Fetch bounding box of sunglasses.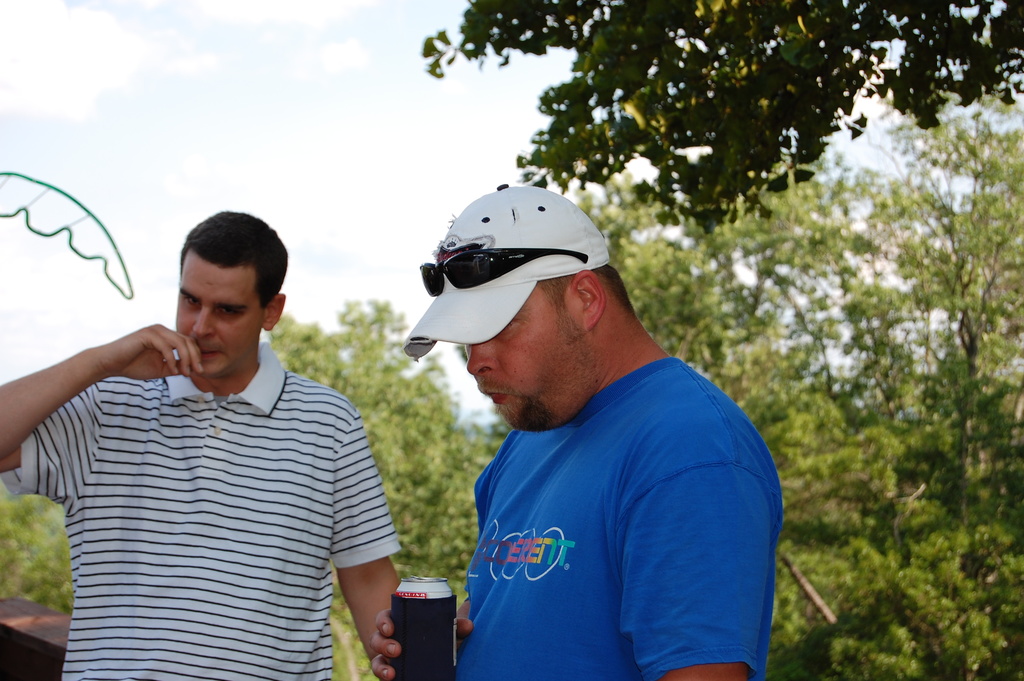
Bbox: detection(415, 243, 585, 299).
